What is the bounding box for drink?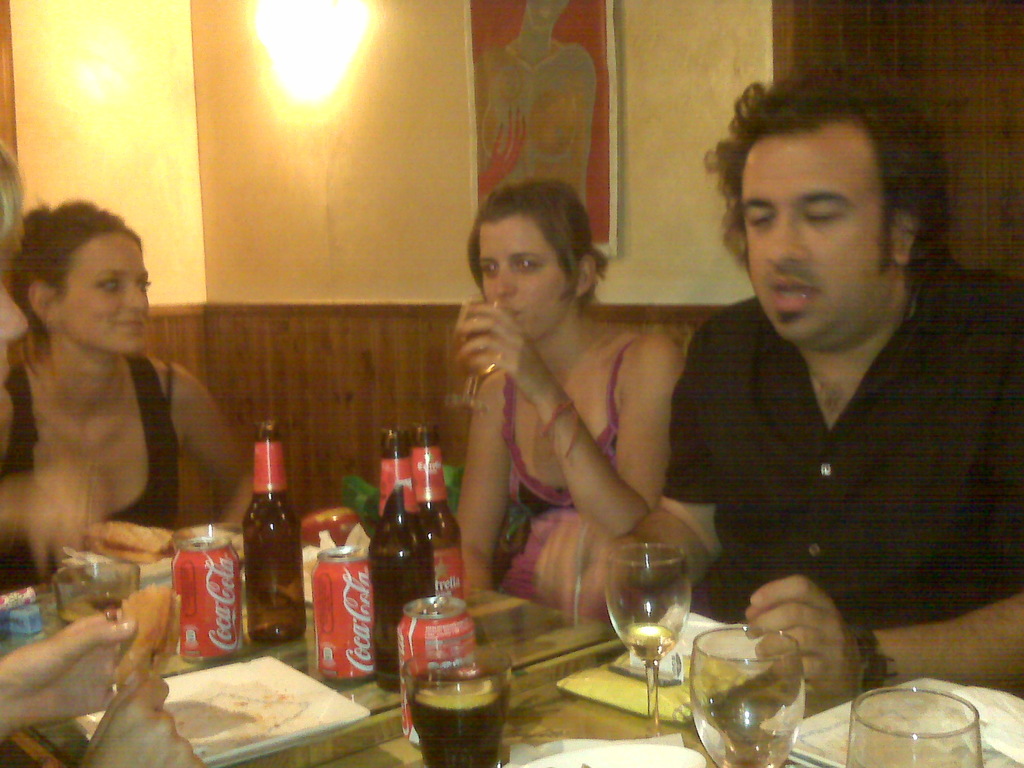
bbox=[57, 594, 131, 631].
